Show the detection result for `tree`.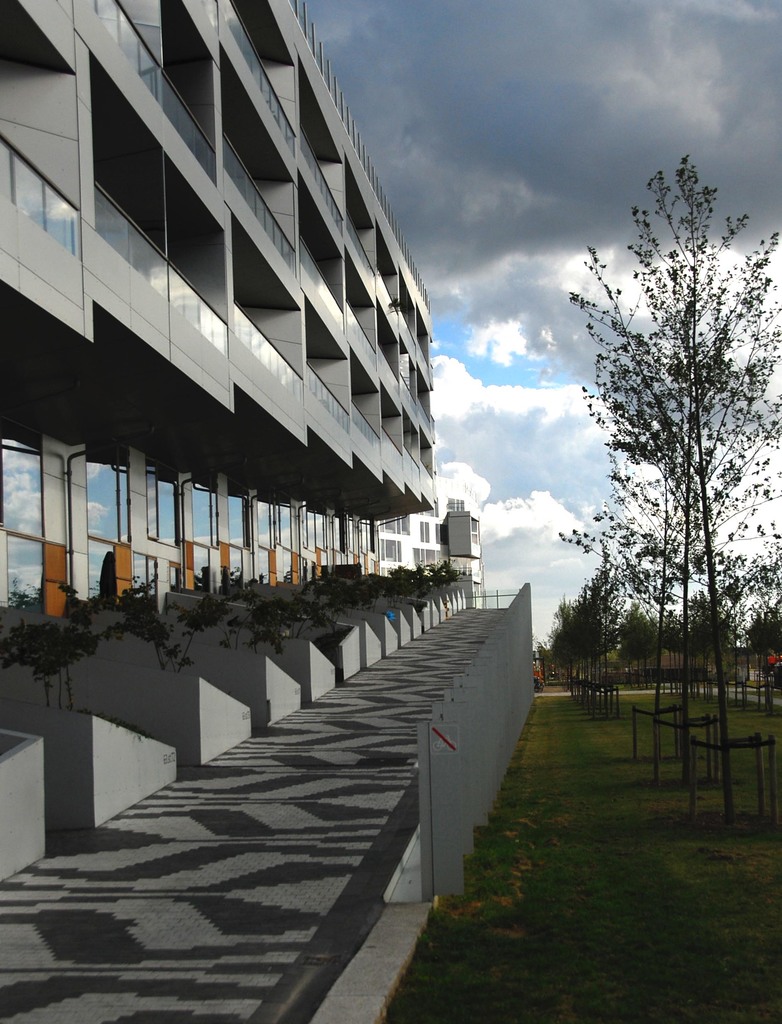
rect(184, 595, 217, 628).
